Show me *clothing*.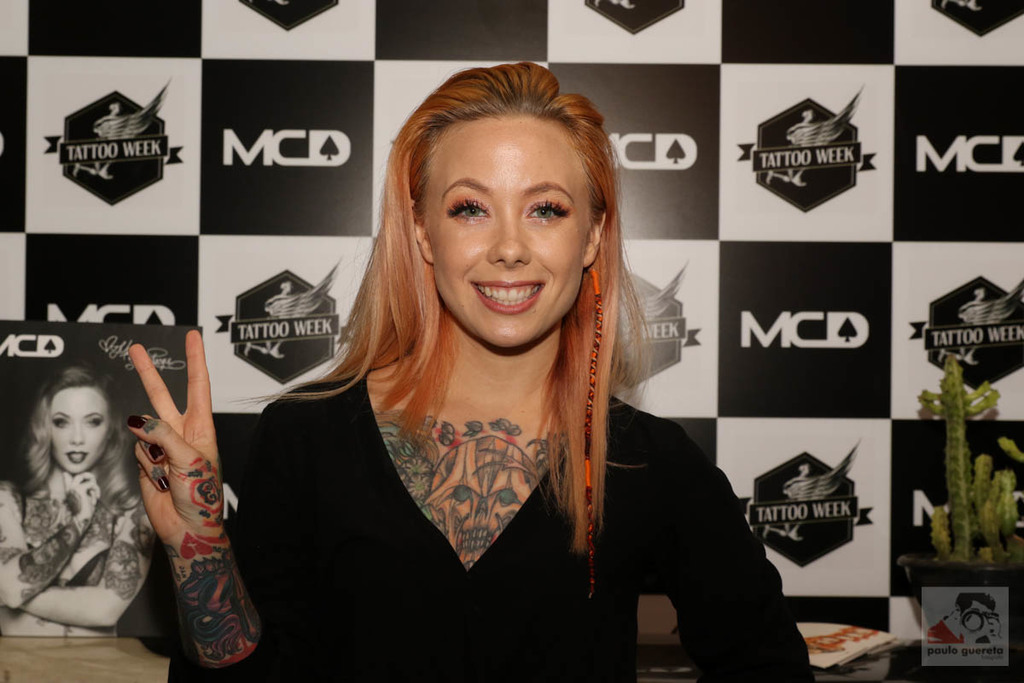
*clothing* is here: (x1=162, y1=371, x2=812, y2=682).
